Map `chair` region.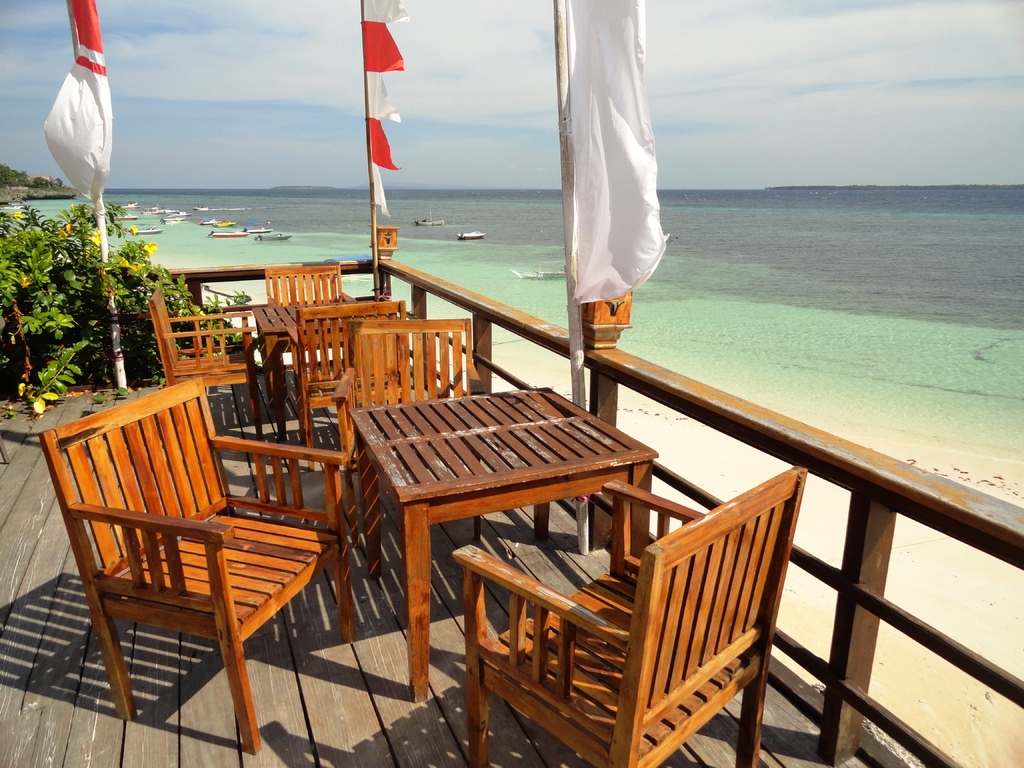
Mapped to region(266, 260, 346, 396).
